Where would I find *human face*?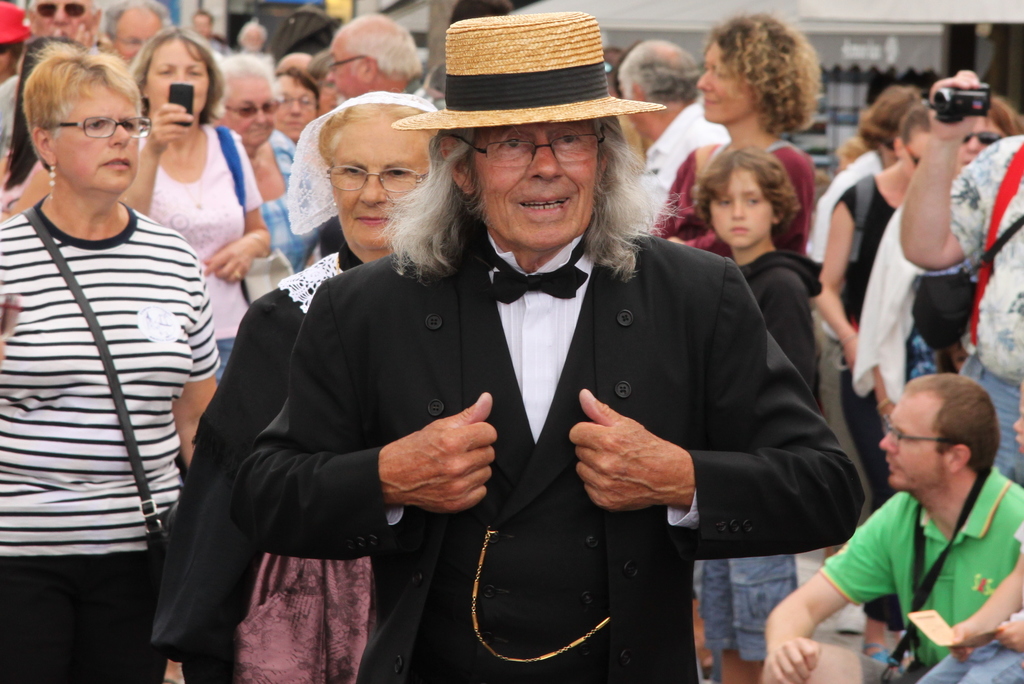
At region(705, 168, 772, 249).
